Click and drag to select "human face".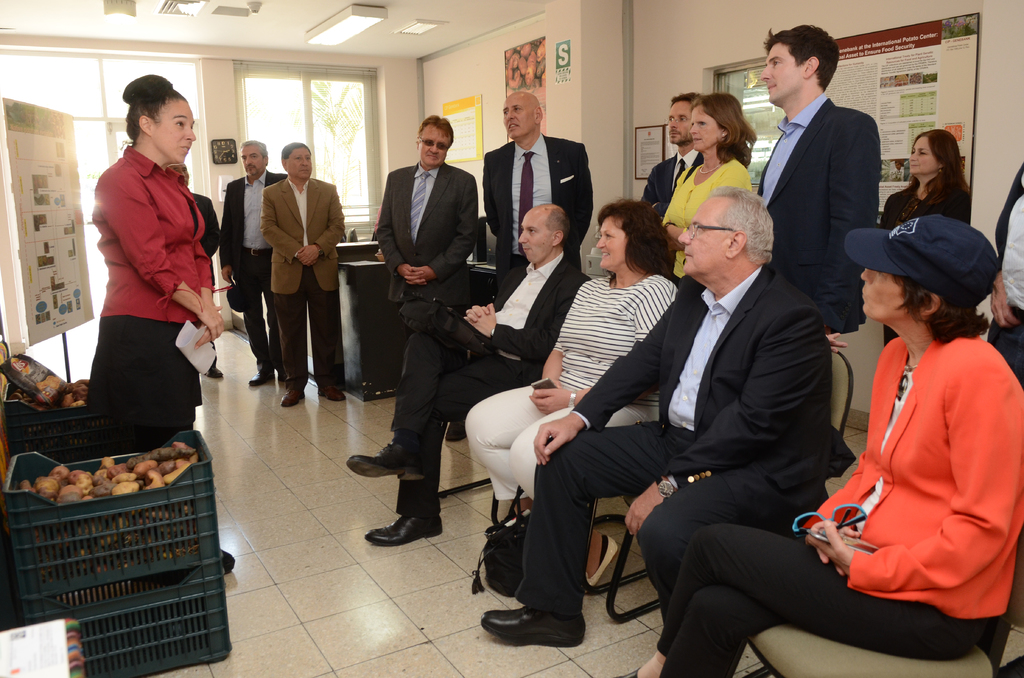
Selection: (148, 99, 192, 166).
